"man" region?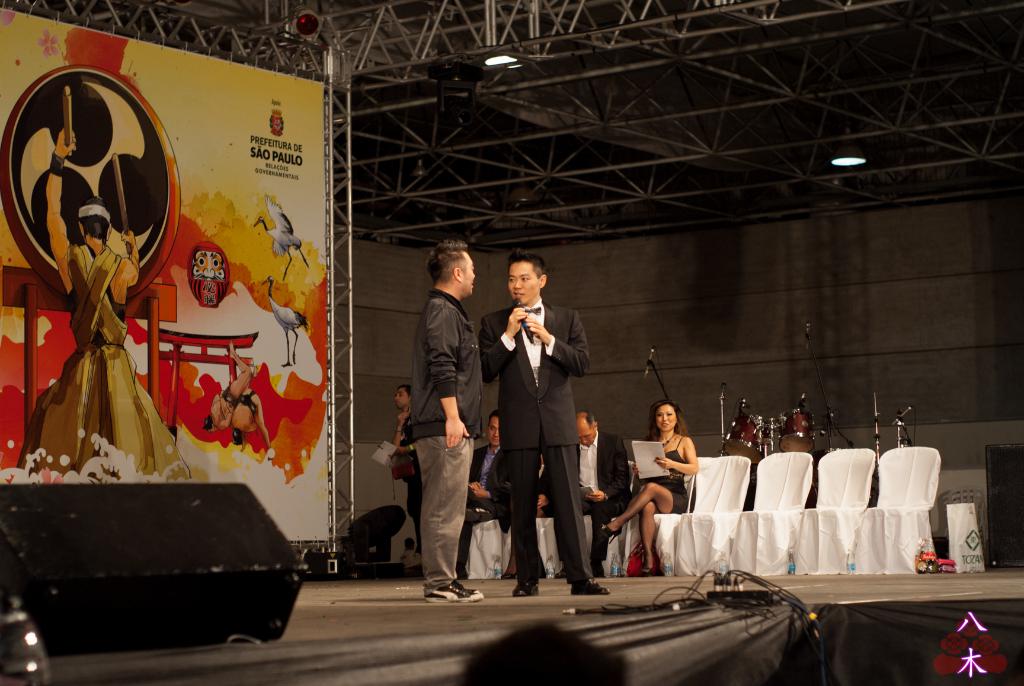
BBox(454, 411, 517, 585)
